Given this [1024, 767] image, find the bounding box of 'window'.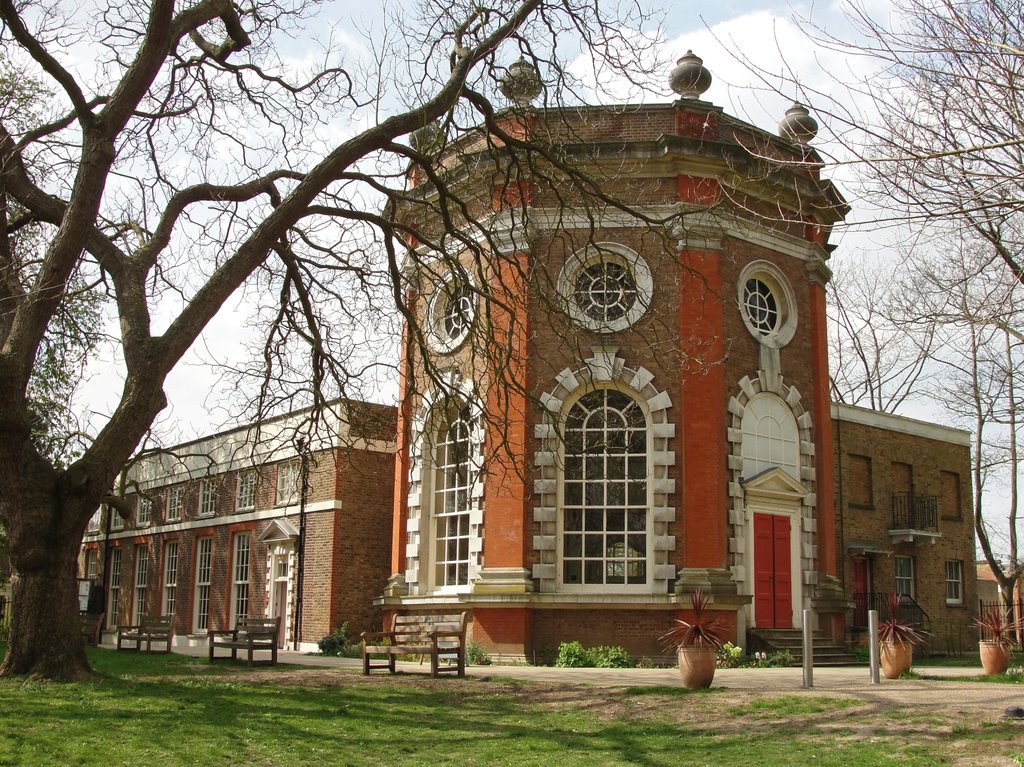
select_region(557, 384, 653, 589).
